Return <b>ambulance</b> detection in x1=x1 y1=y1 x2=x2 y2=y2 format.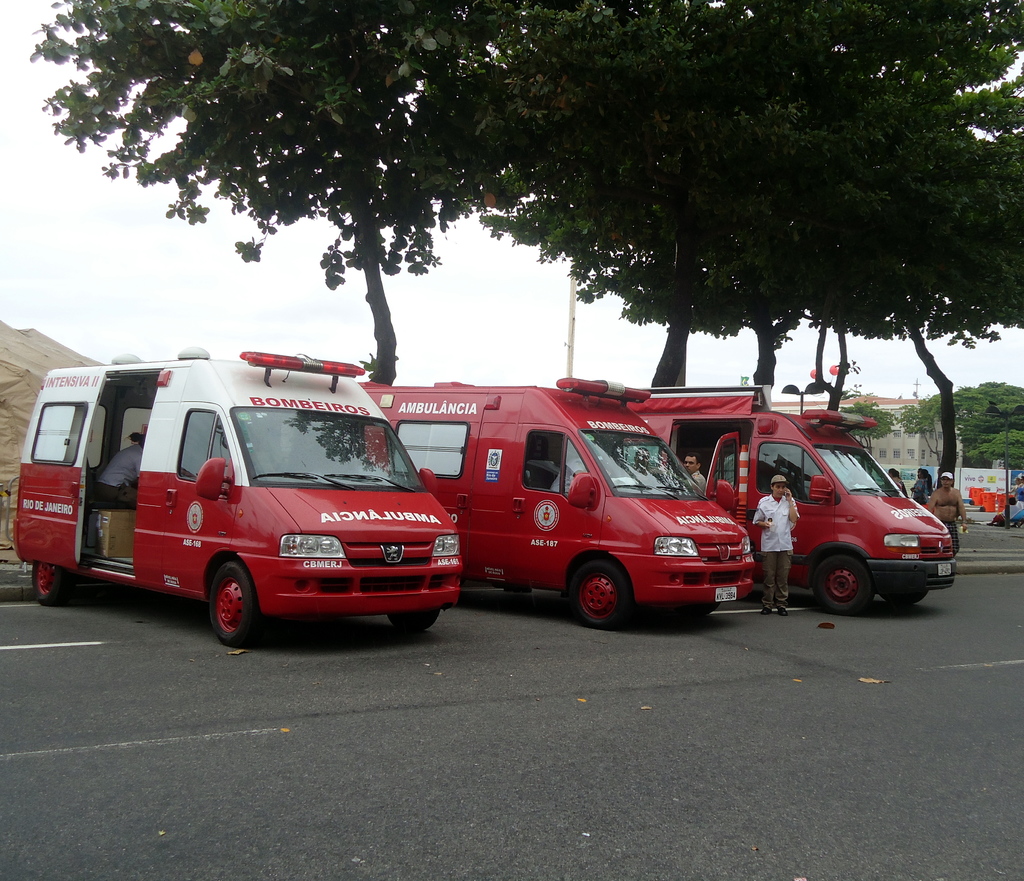
x1=12 y1=344 x2=457 y2=650.
